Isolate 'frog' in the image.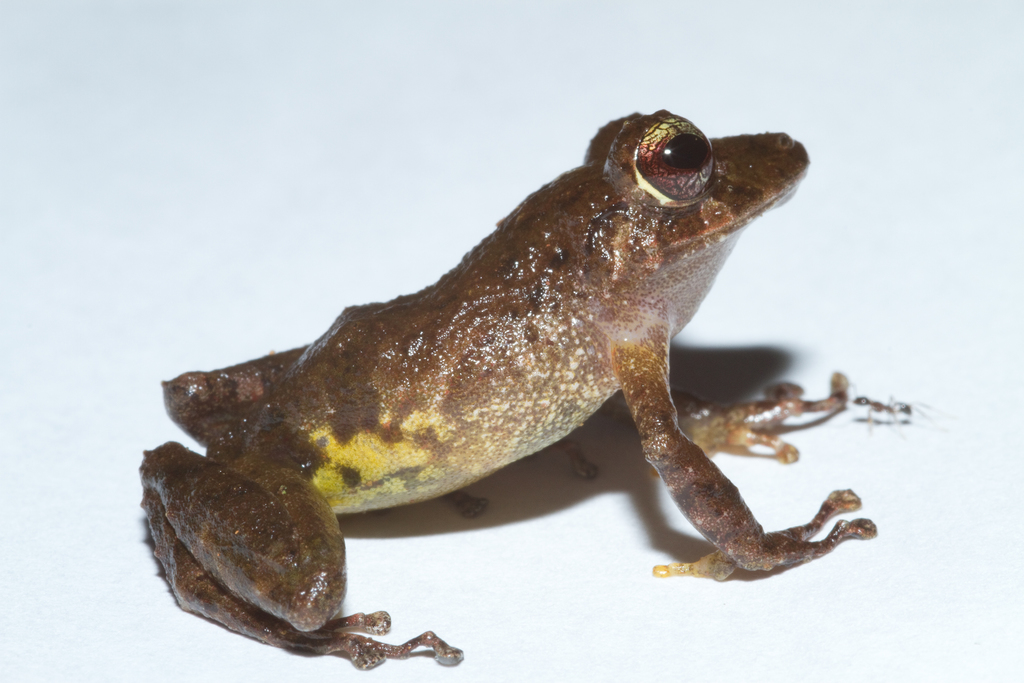
Isolated region: bbox(135, 106, 876, 673).
